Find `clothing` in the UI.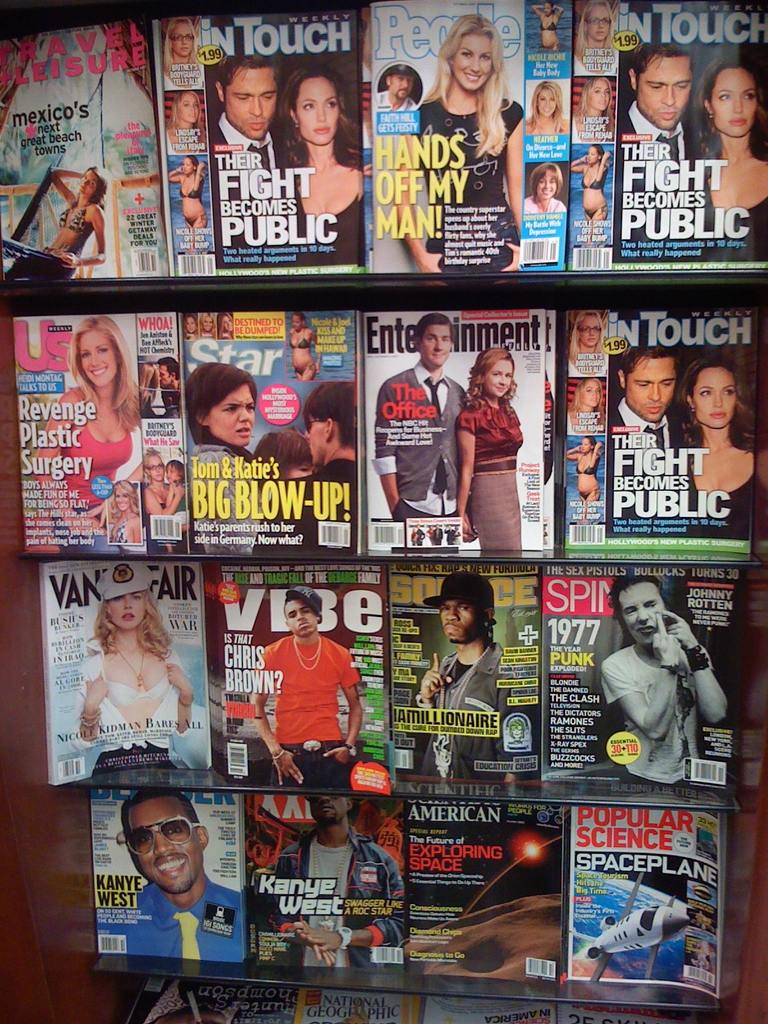
UI element at (518, 193, 563, 211).
